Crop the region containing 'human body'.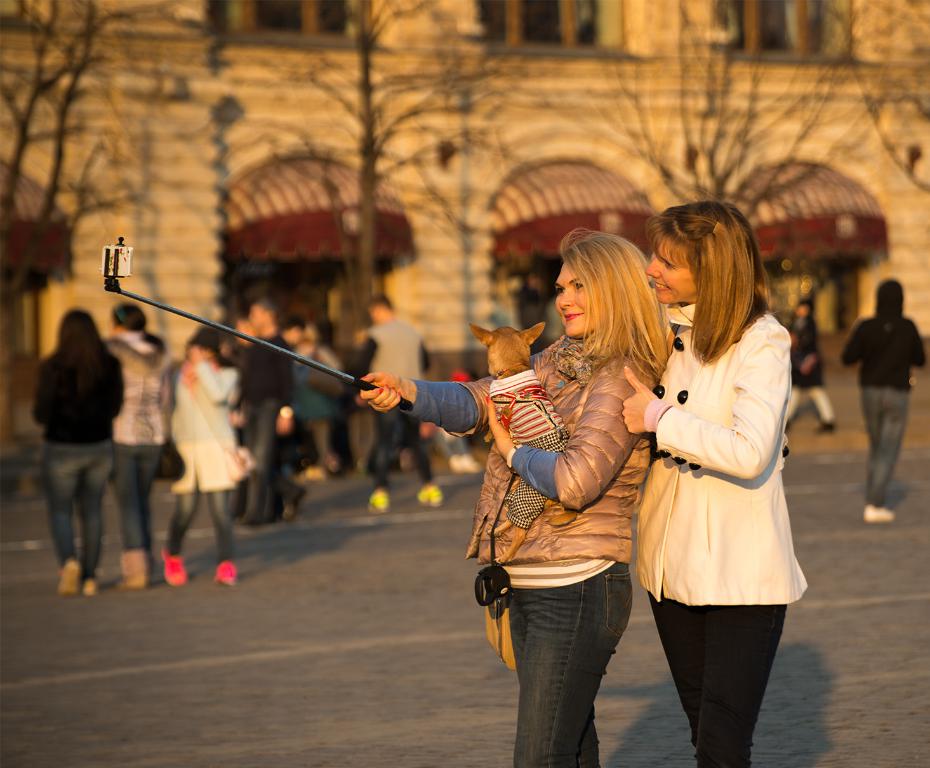
Crop region: (123,331,171,588).
